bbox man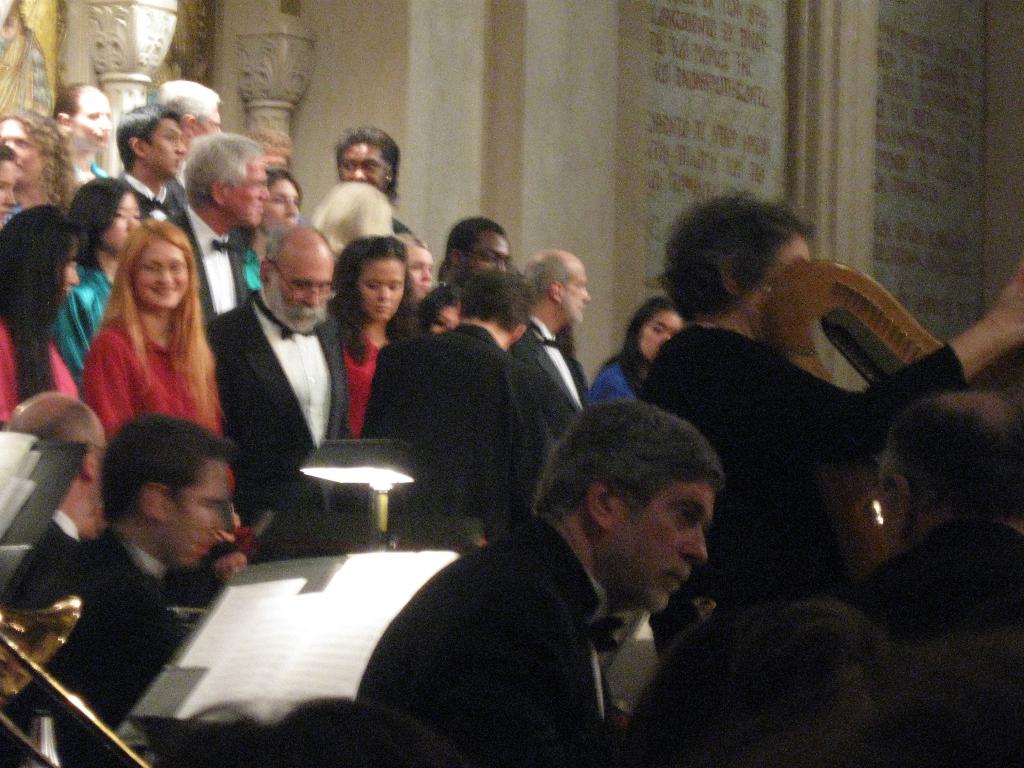
[left=212, top=220, right=356, bottom=509]
